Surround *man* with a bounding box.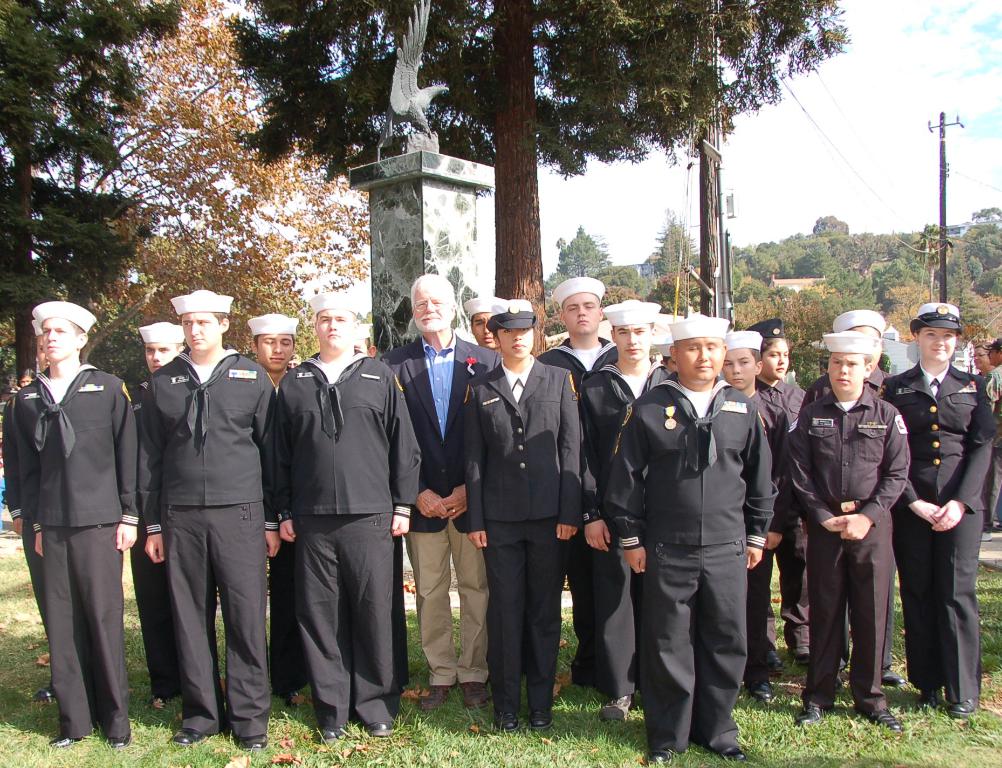
[460,292,505,343].
